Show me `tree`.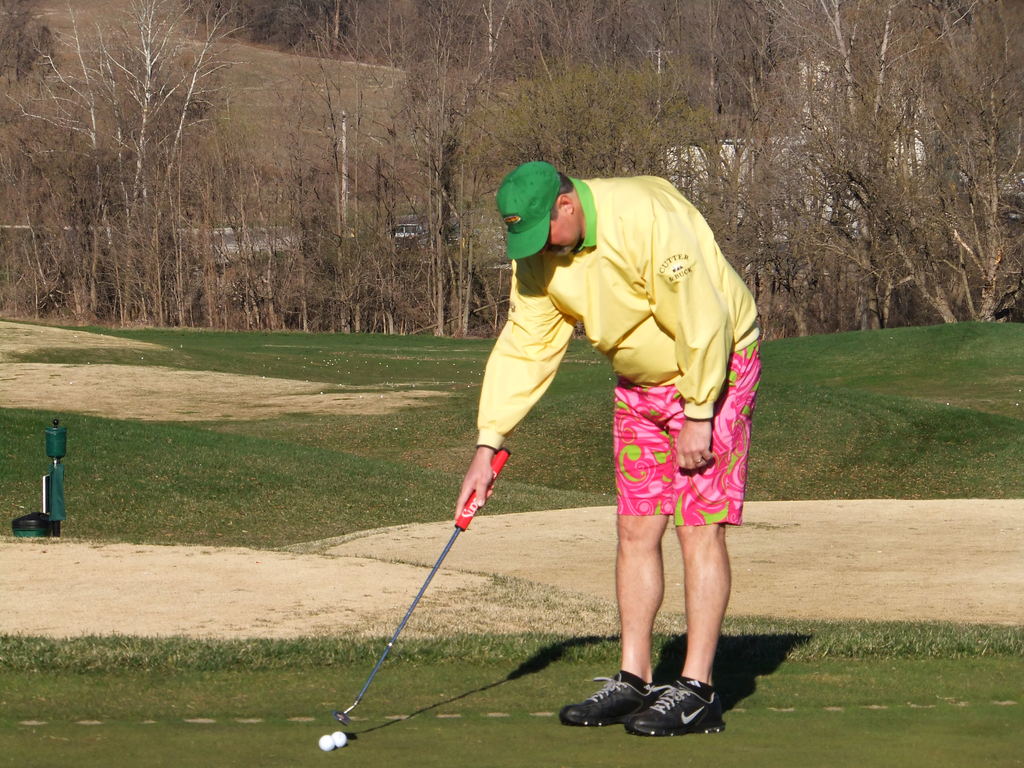
`tree` is here: crop(887, 0, 1023, 322).
